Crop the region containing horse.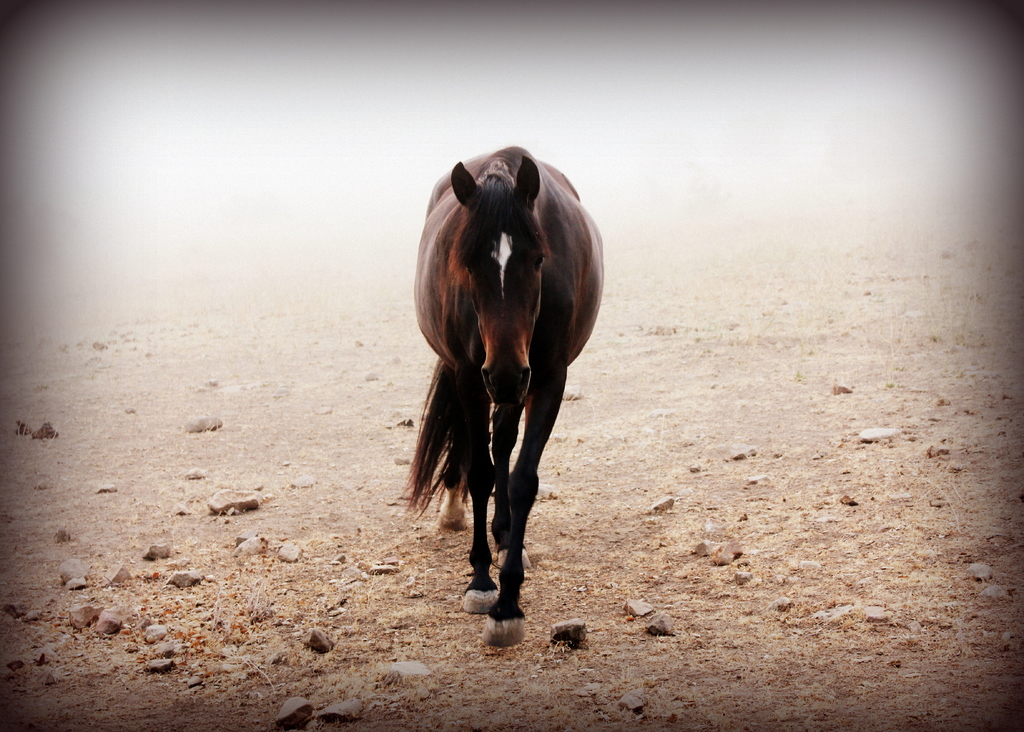
Crop region: [395, 145, 605, 646].
